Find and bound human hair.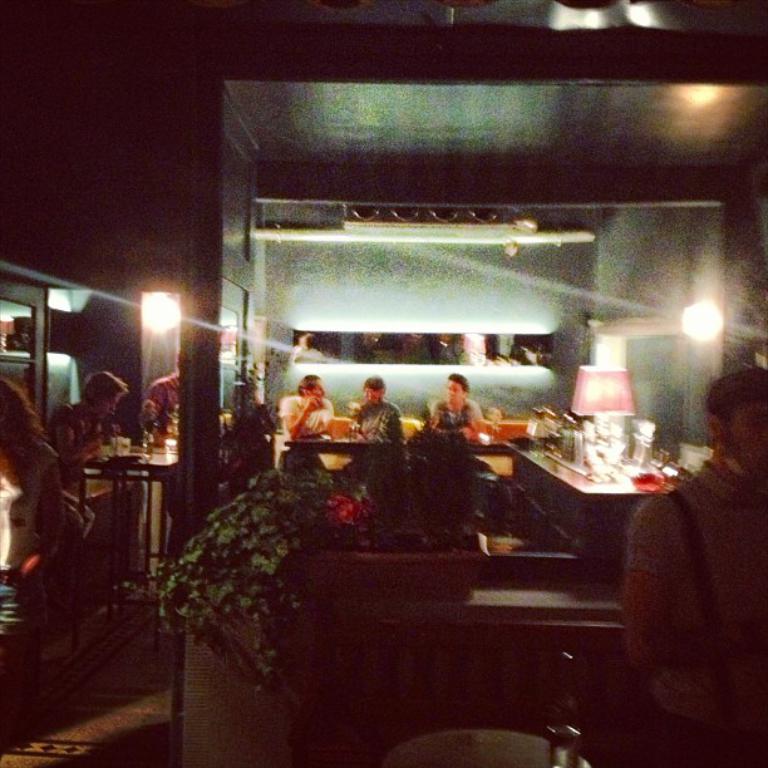
Bound: locate(707, 370, 767, 438).
